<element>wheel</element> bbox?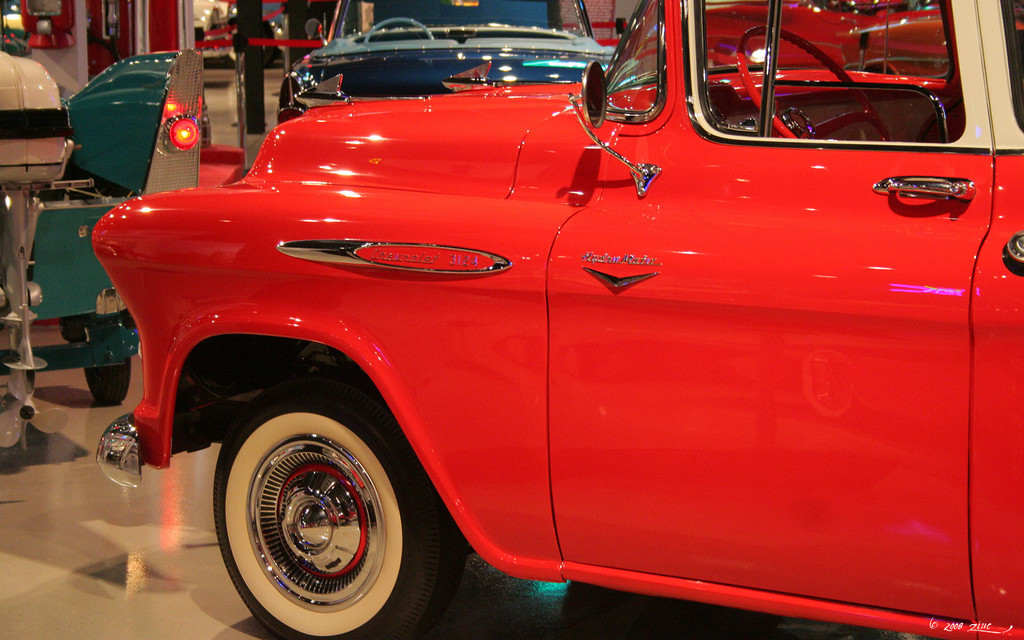
(left=361, top=19, right=436, bottom=45)
